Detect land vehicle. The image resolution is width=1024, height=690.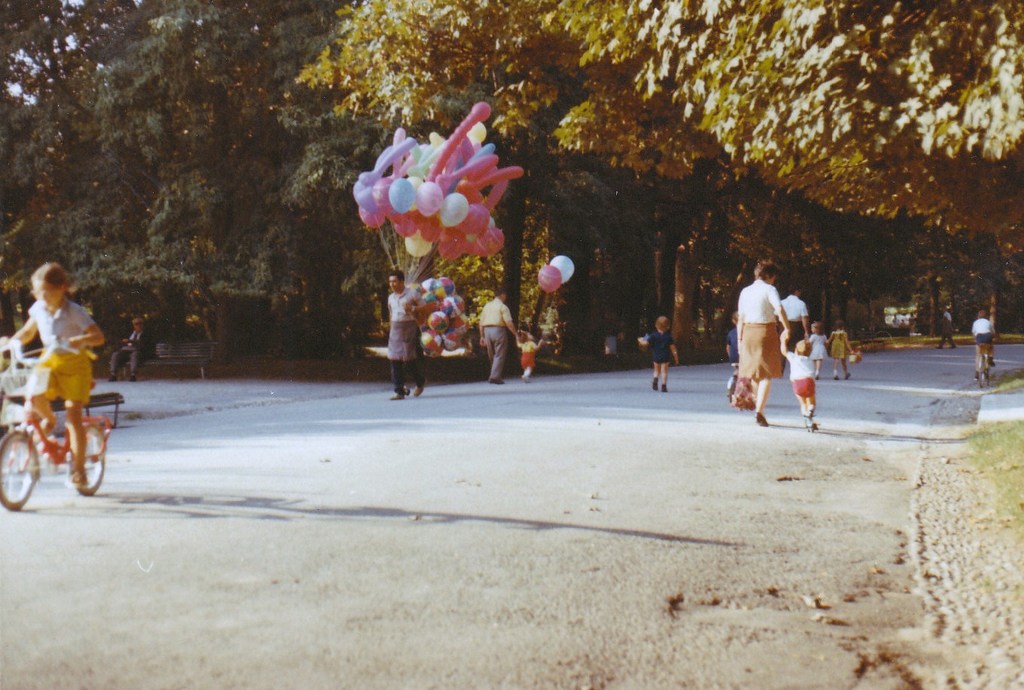
rect(0, 331, 127, 505).
